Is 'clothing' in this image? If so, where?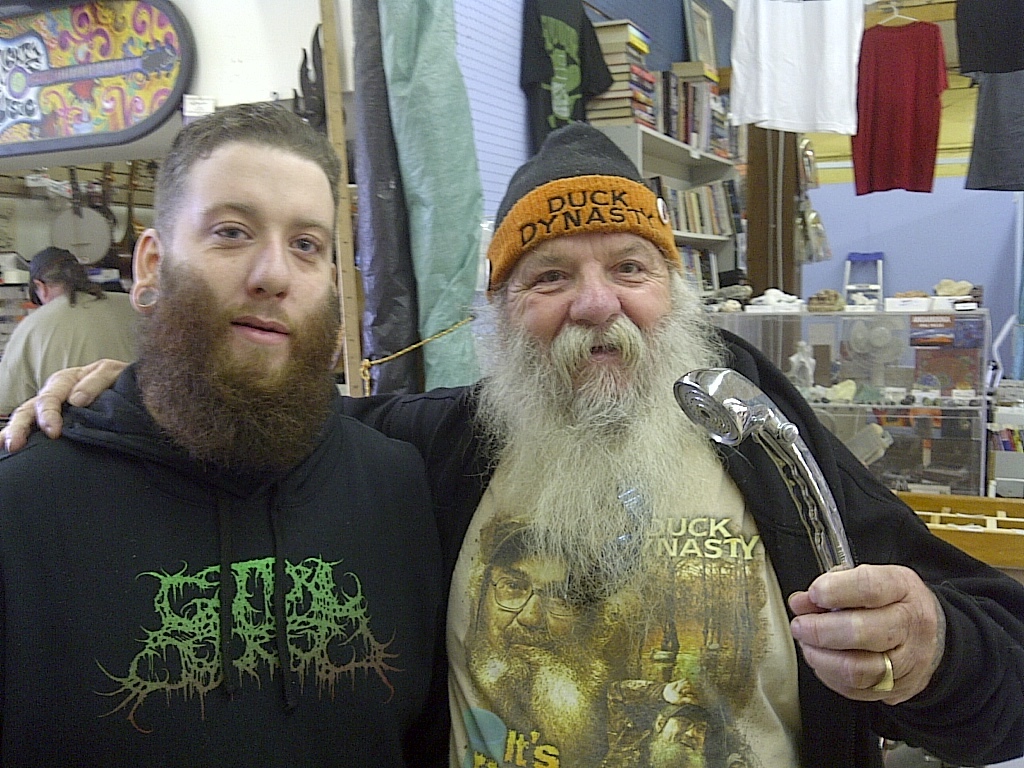
Yes, at (857, 12, 961, 206).
